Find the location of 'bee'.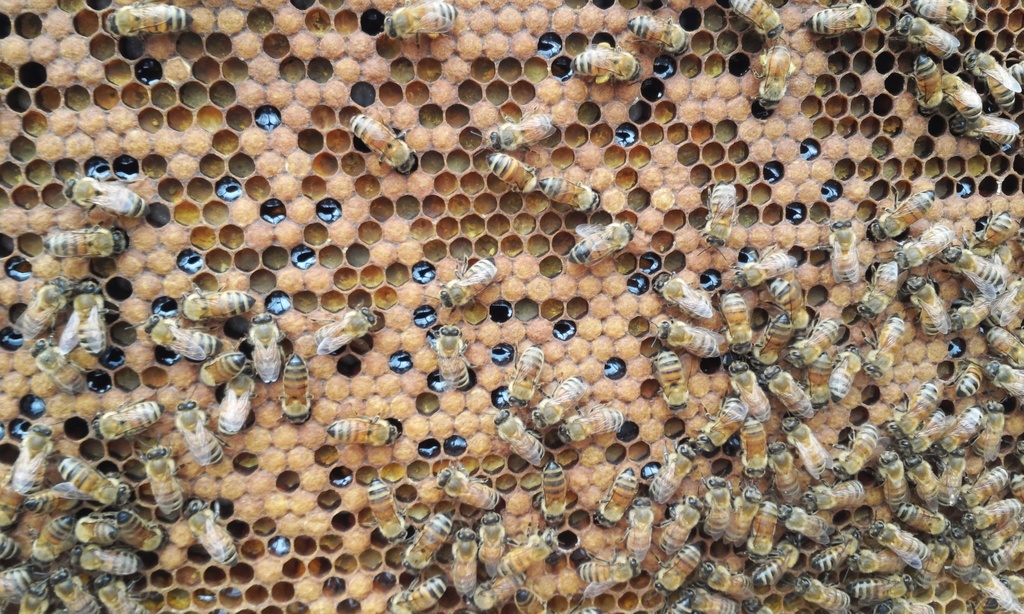
Location: (left=0, top=560, right=26, bottom=613).
